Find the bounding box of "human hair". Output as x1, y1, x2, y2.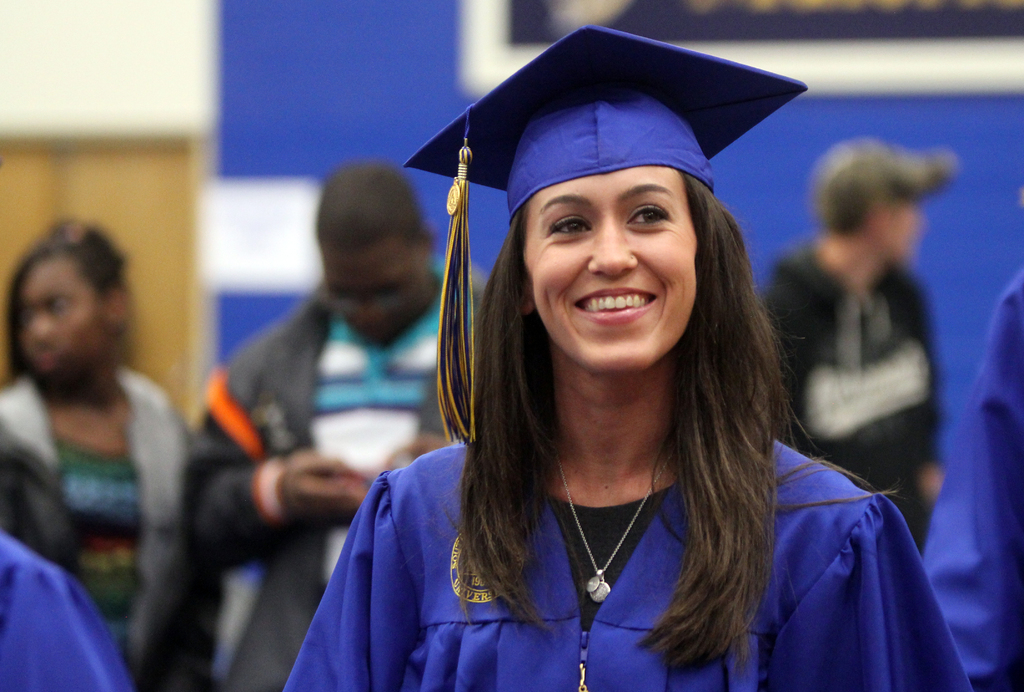
637, 178, 902, 673.
